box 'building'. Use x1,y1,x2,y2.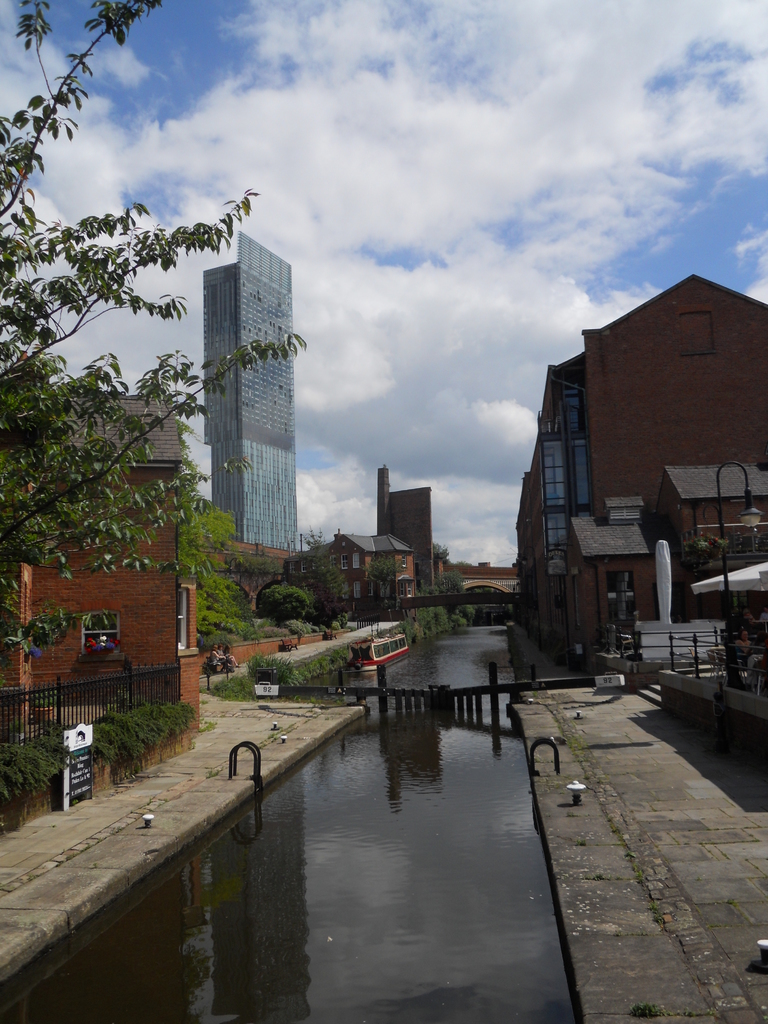
375,461,436,589.
